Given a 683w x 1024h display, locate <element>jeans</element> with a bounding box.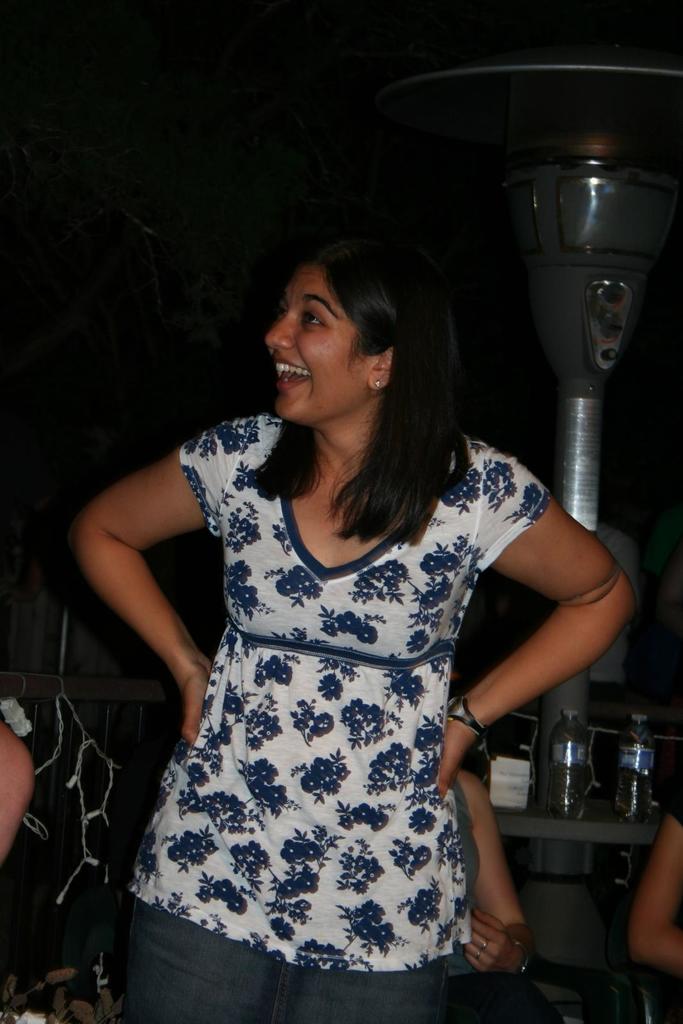
Located: rect(127, 896, 446, 1022).
